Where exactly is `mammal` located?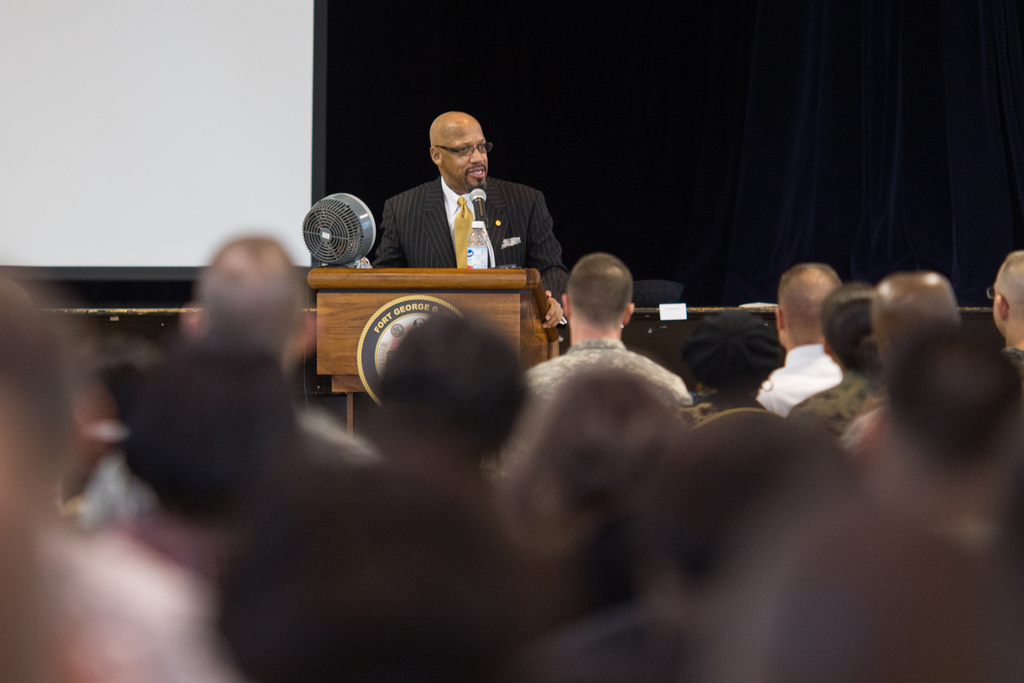
Its bounding box is rect(680, 305, 785, 468).
